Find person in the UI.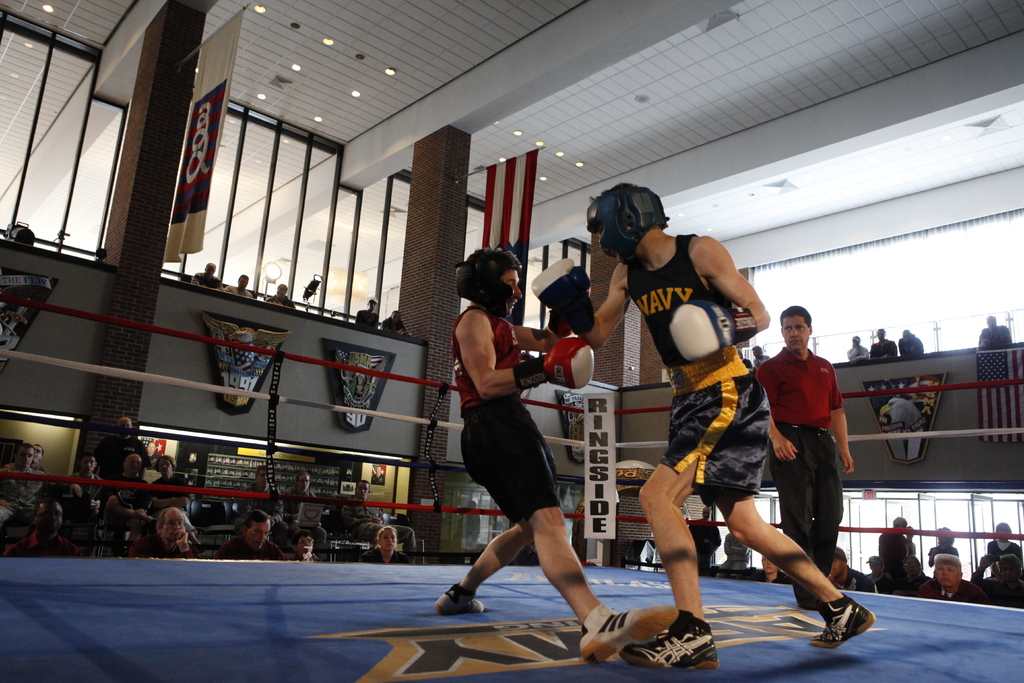
UI element at select_region(291, 529, 332, 562).
